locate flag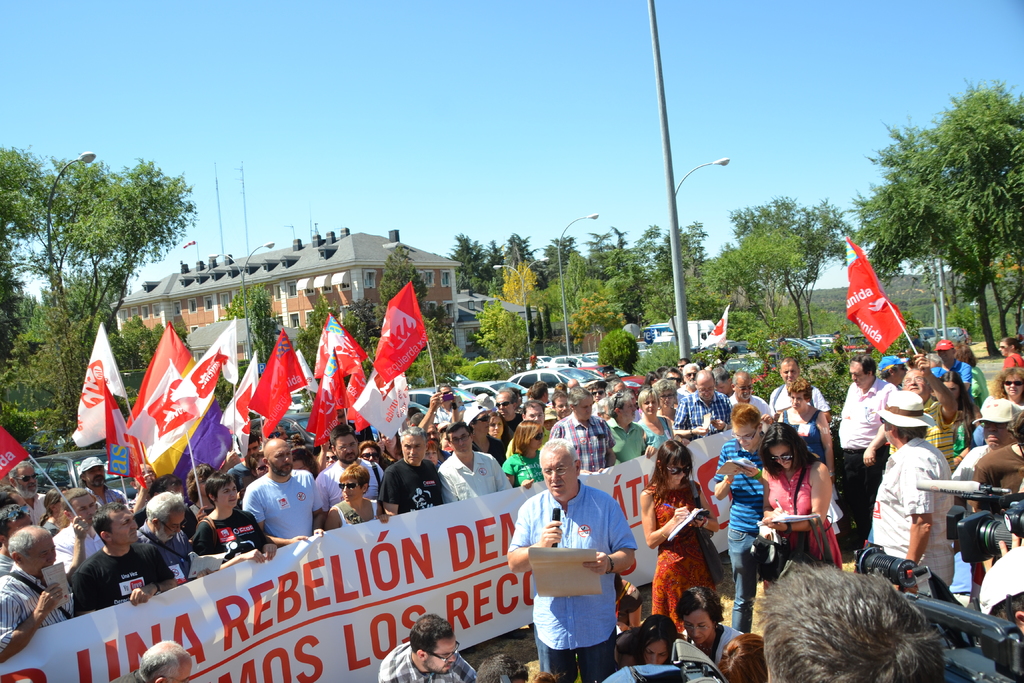
crop(333, 379, 356, 429)
